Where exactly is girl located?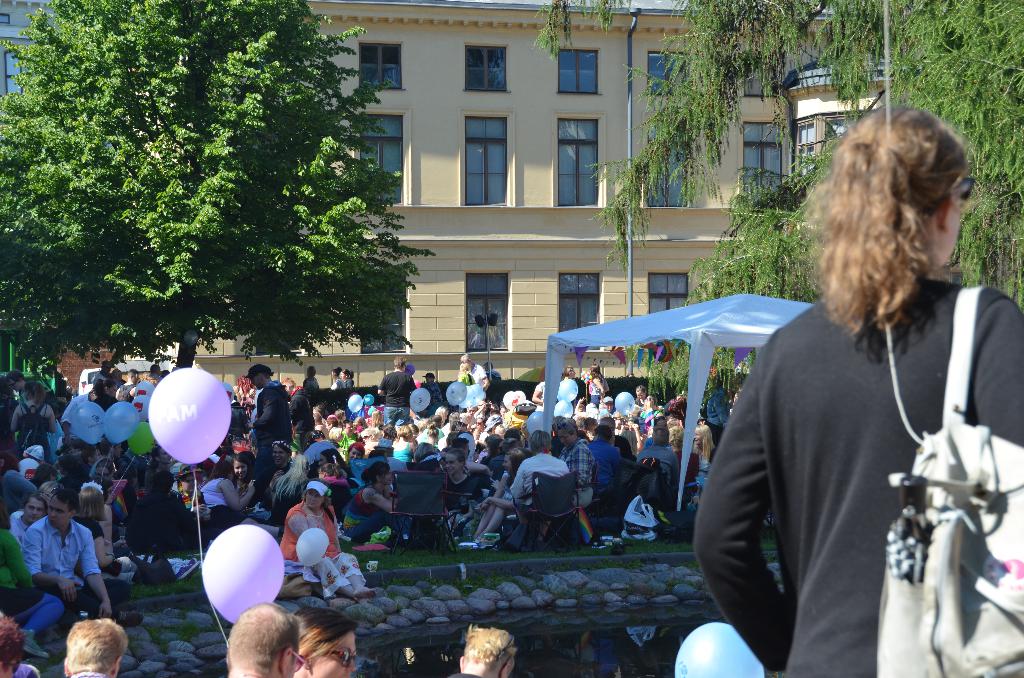
Its bounding box is detection(369, 408, 384, 423).
